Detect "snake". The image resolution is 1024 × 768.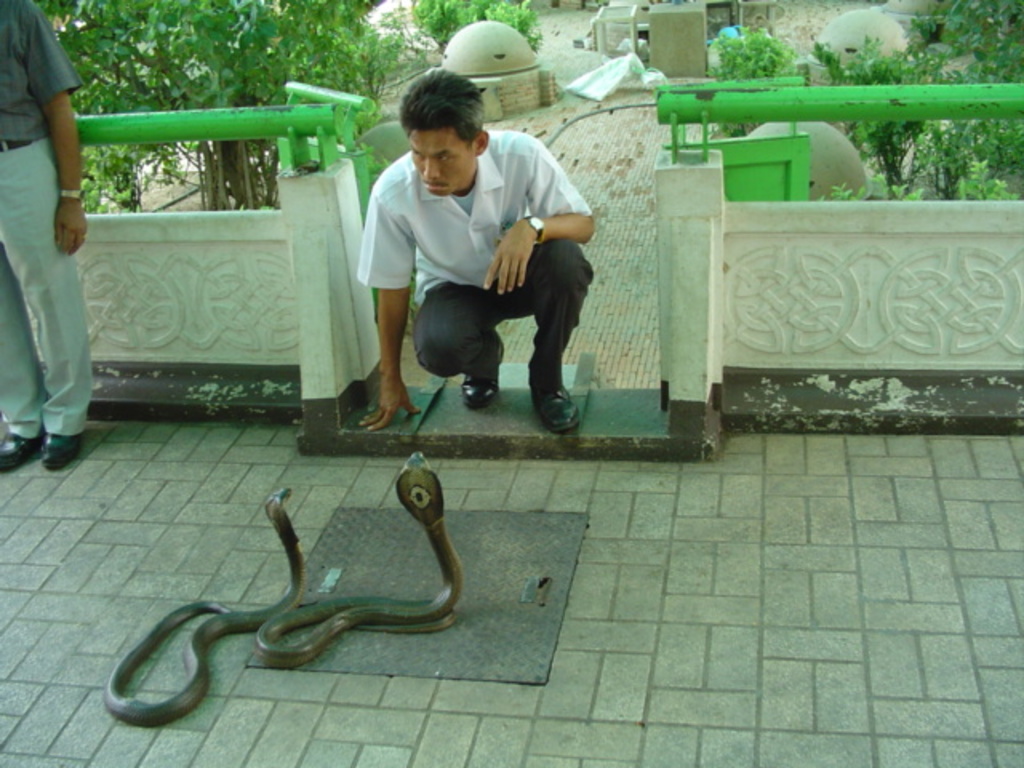
bbox=(245, 453, 459, 678).
